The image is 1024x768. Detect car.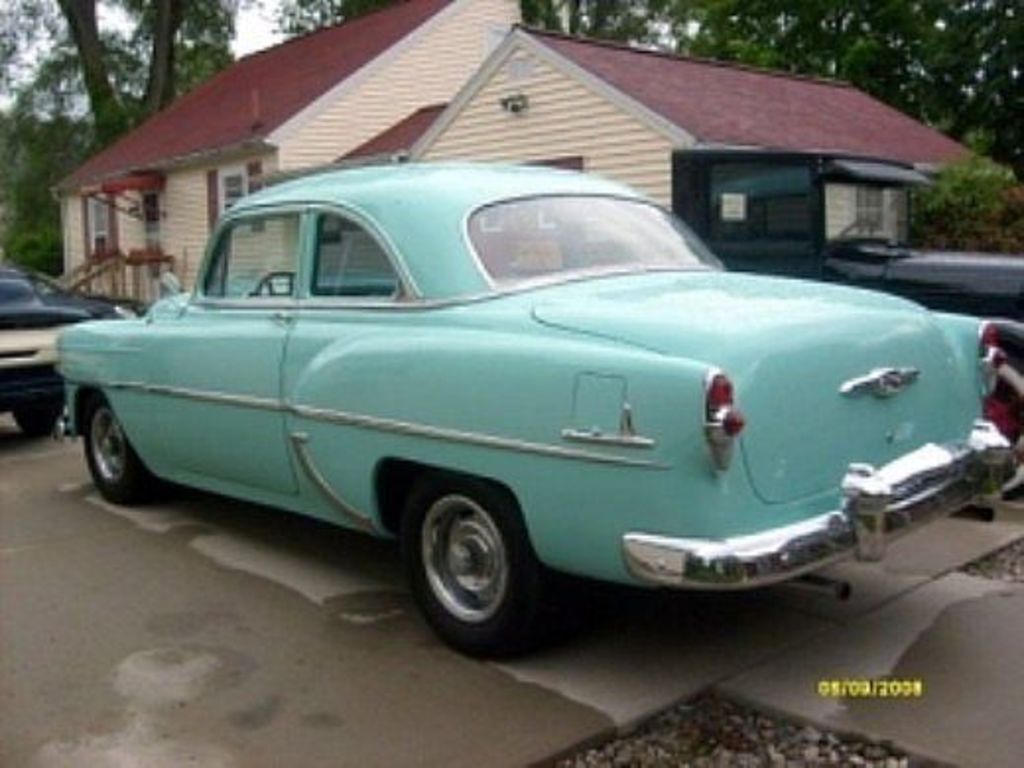
Detection: 0,262,146,437.
